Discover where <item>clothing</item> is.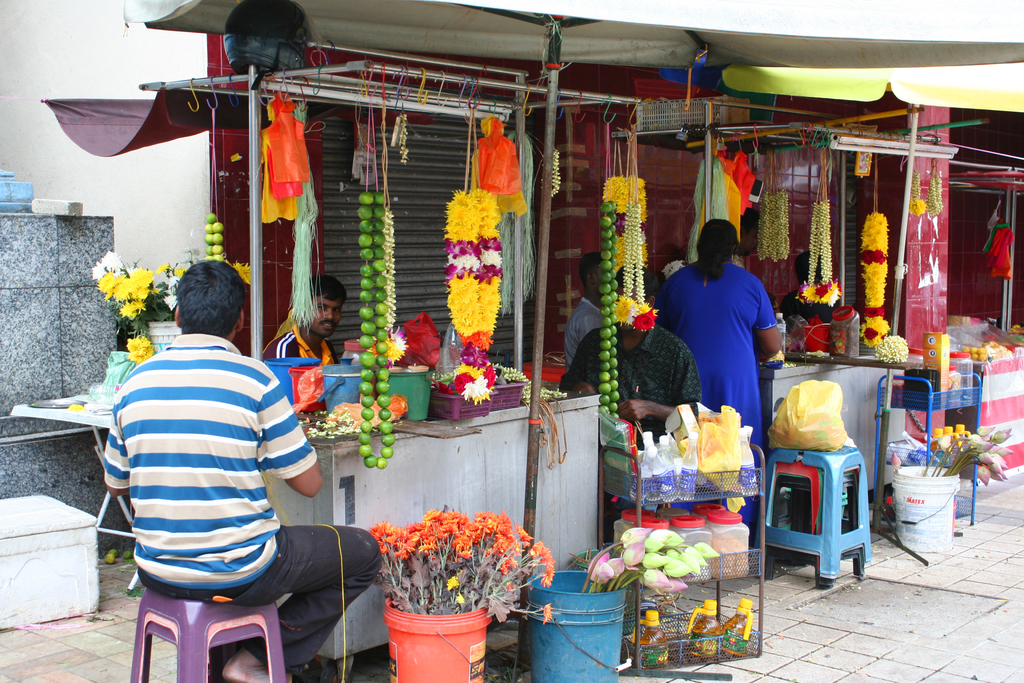
Discovered at l=566, t=294, r=605, b=369.
